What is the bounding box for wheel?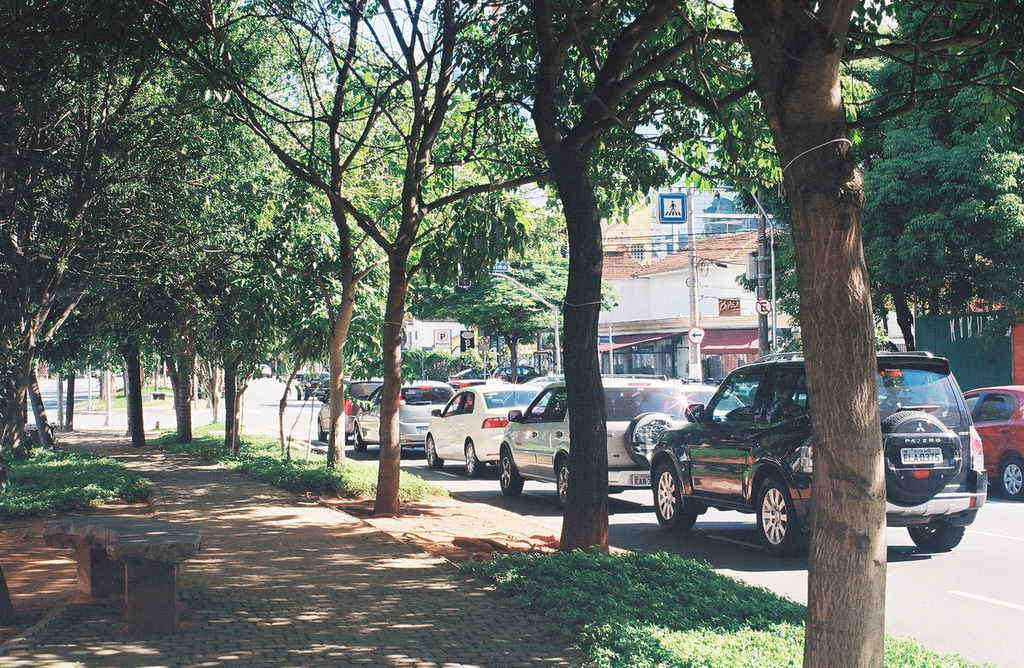
303,391,308,399.
